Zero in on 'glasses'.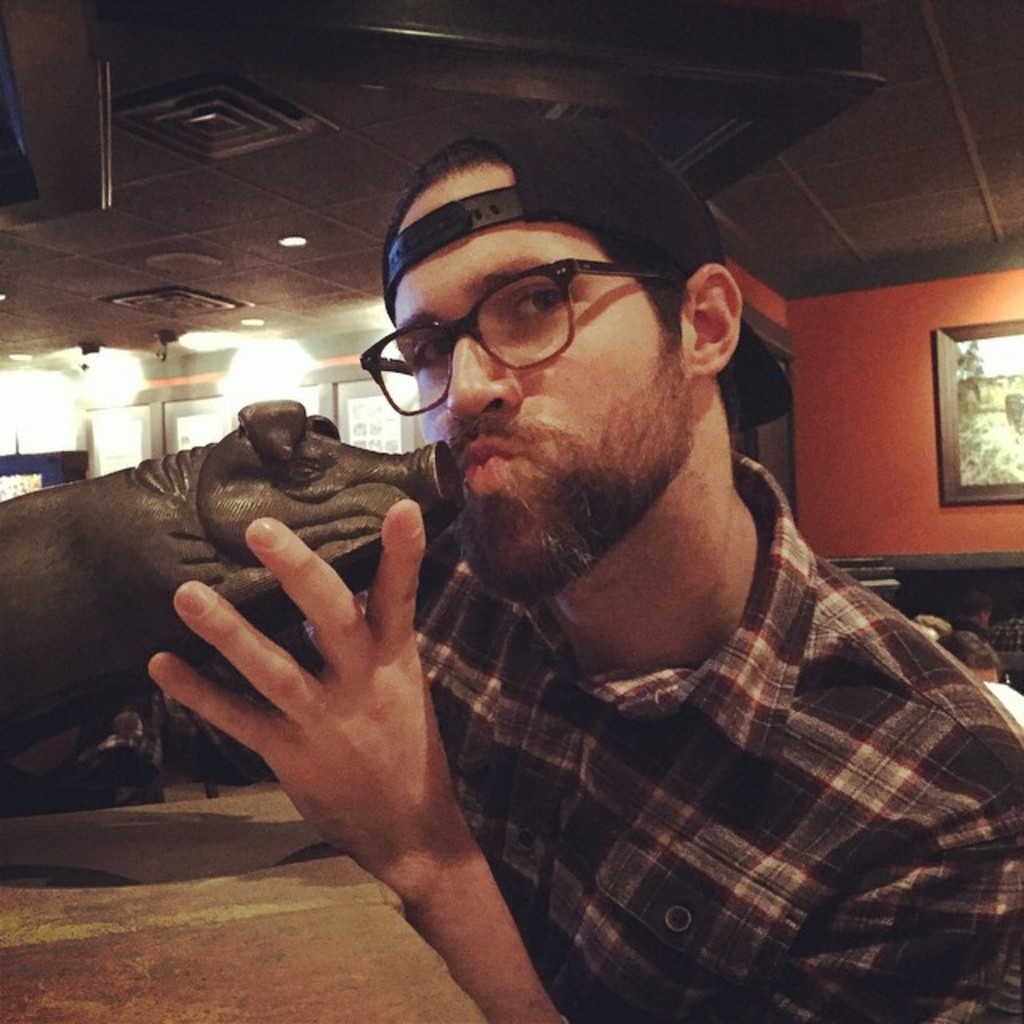
Zeroed in: bbox=[354, 258, 678, 418].
